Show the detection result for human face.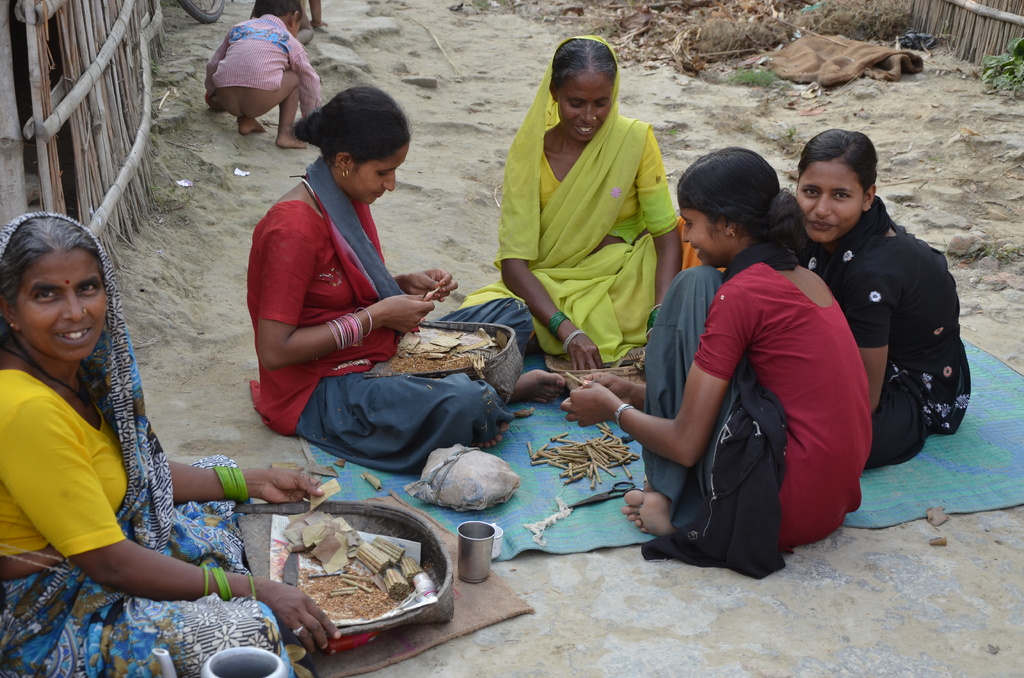
(x1=557, y1=69, x2=611, y2=141).
